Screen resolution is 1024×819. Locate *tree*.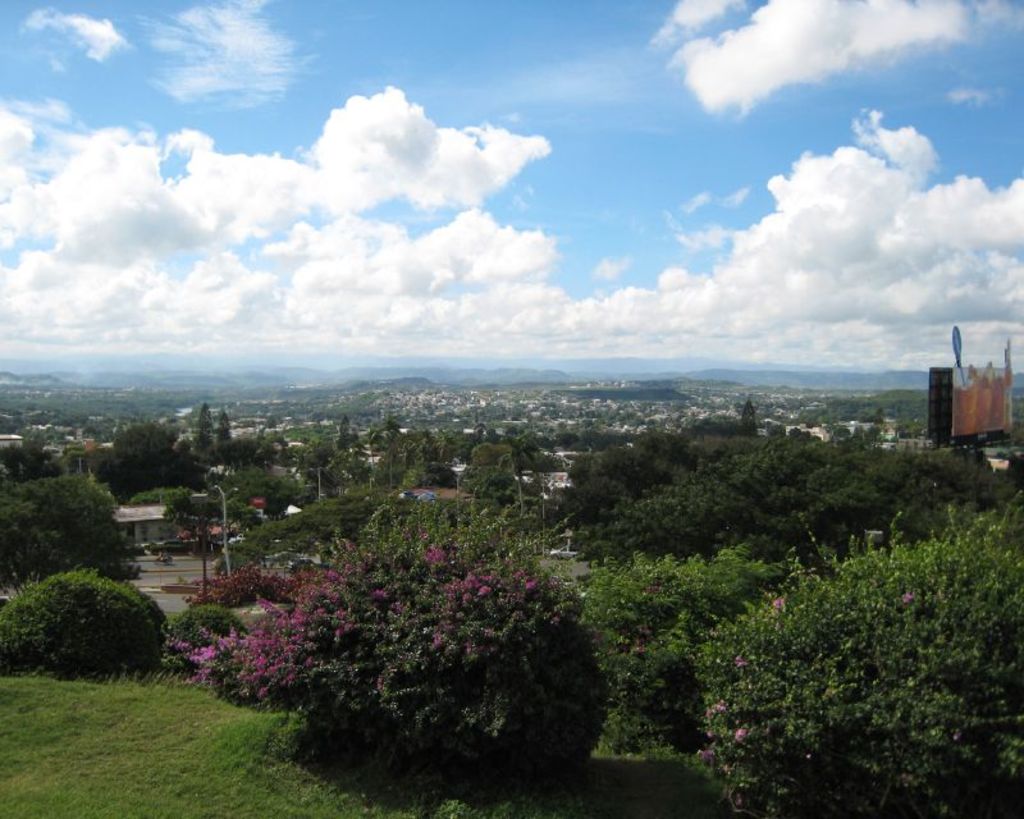
453, 439, 529, 502.
